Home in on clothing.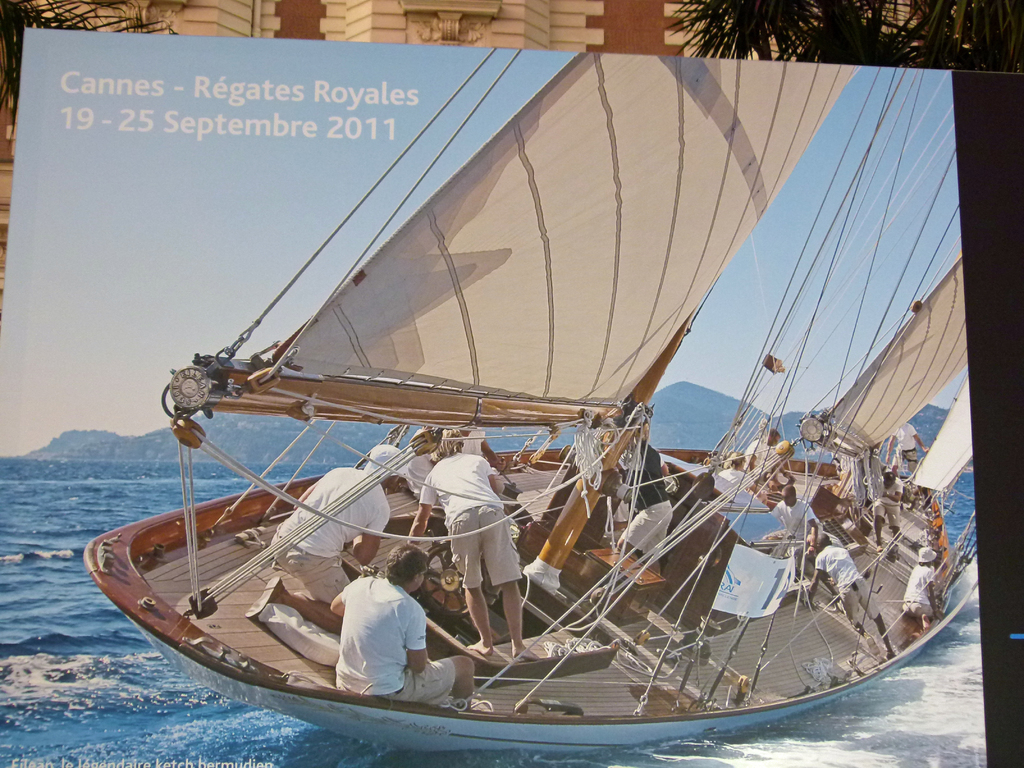
Homed in at l=265, t=529, r=353, b=607.
